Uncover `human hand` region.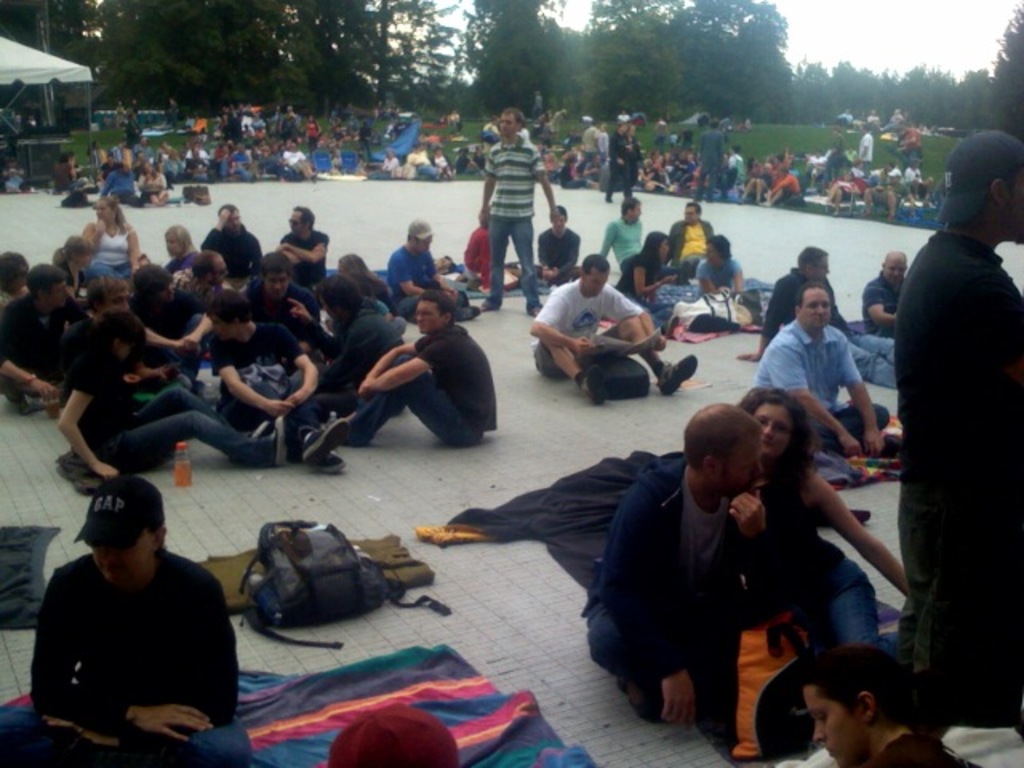
Uncovered: select_region(138, 702, 216, 747).
